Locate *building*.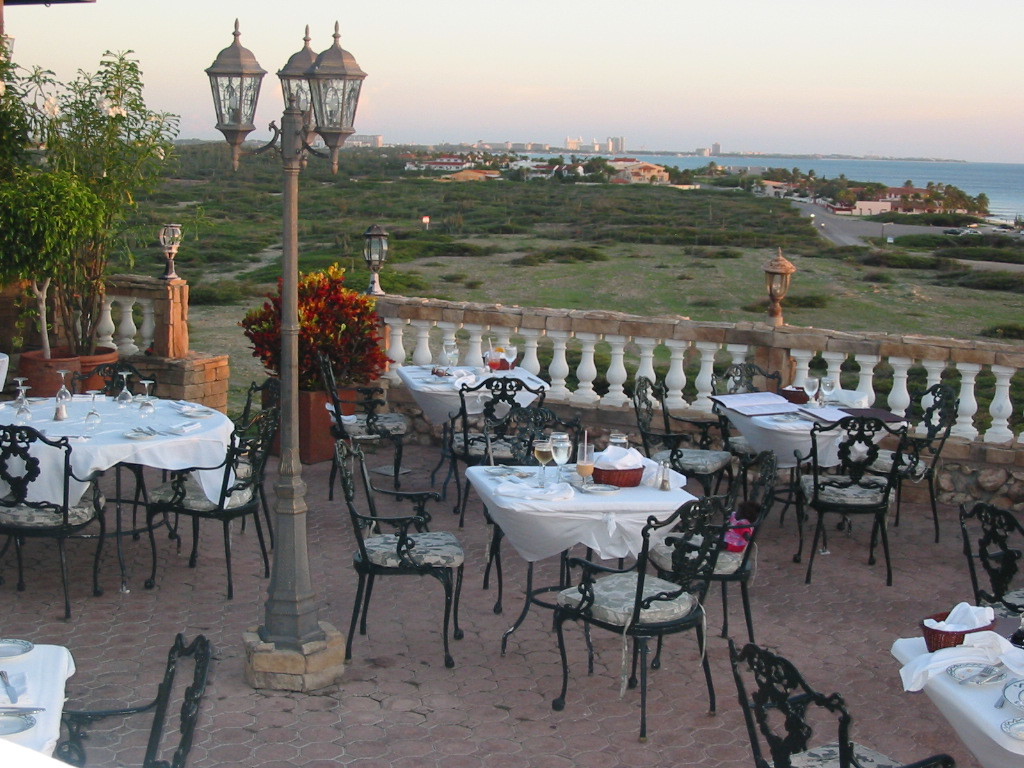
Bounding box: (834,178,988,221).
